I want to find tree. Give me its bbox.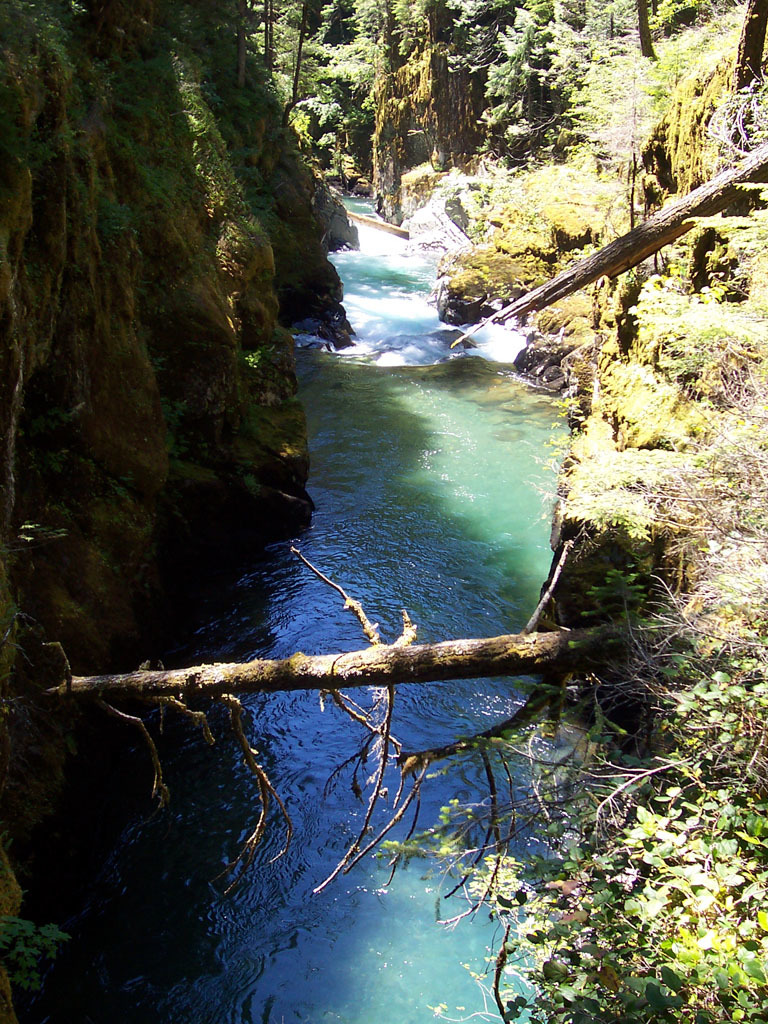
detection(453, 75, 767, 349).
